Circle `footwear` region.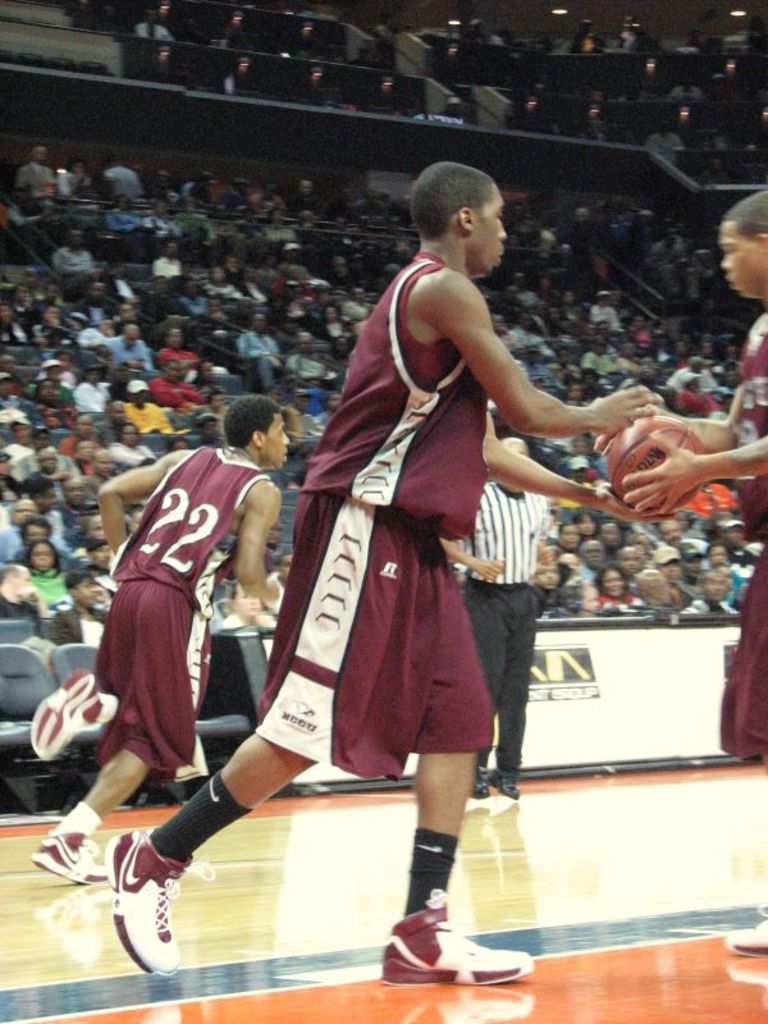
Region: {"x1": 26, "y1": 831, "x2": 113, "y2": 881}.
